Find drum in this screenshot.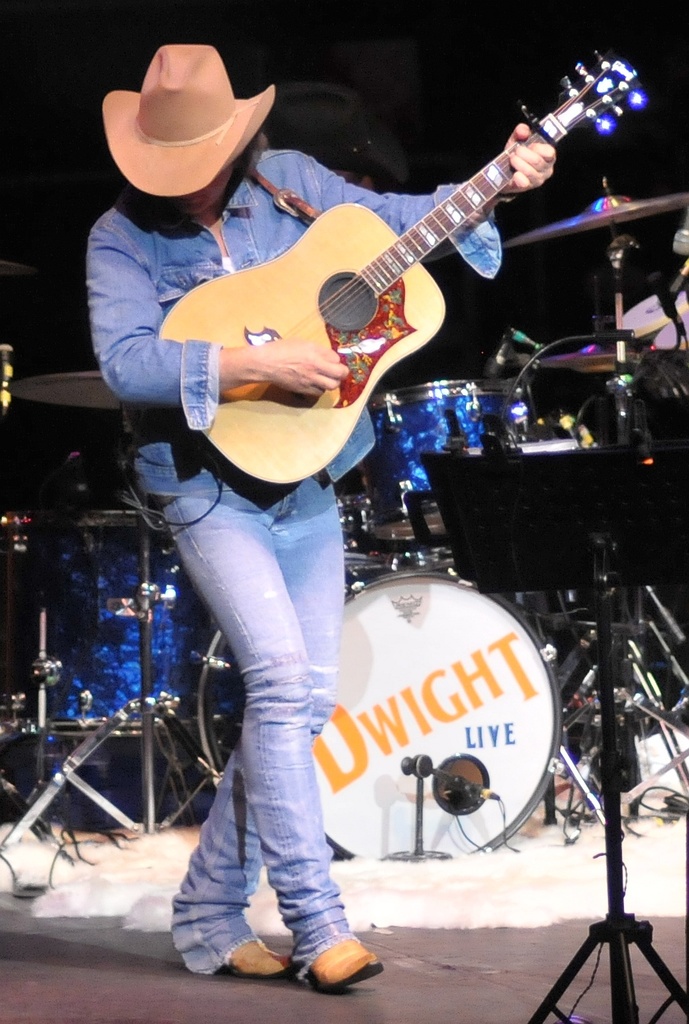
The bounding box for drum is 366 380 520 545.
